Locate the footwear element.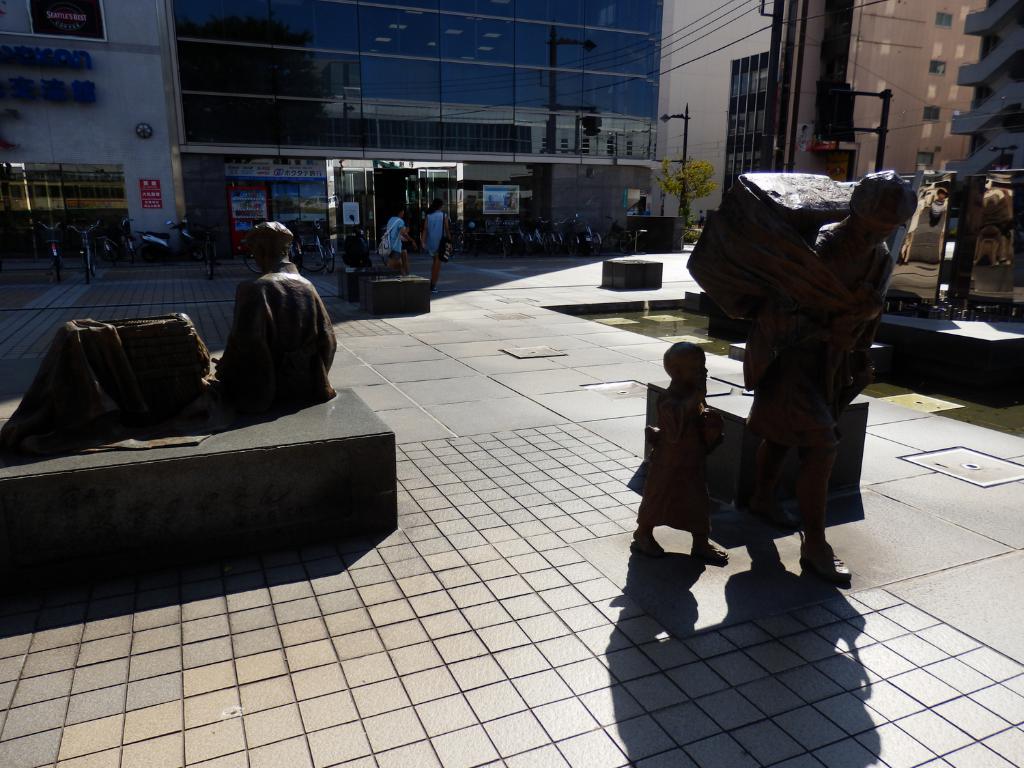
Element bbox: (x1=692, y1=545, x2=726, y2=565).
